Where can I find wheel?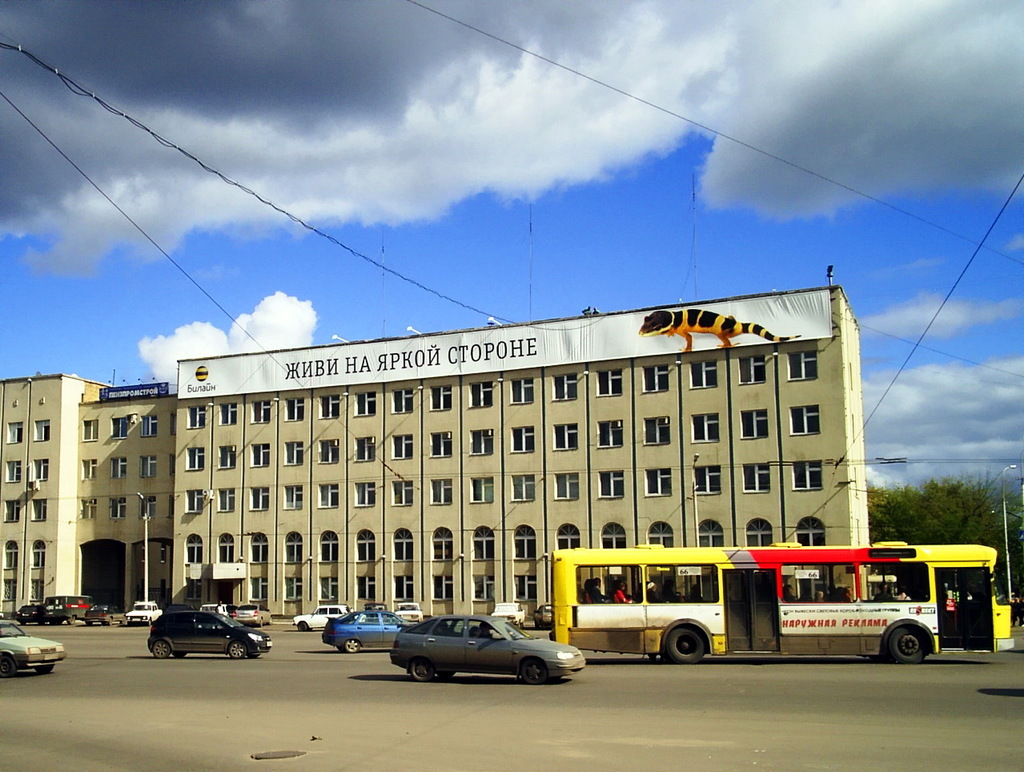
You can find it at [148,619,151,626].
